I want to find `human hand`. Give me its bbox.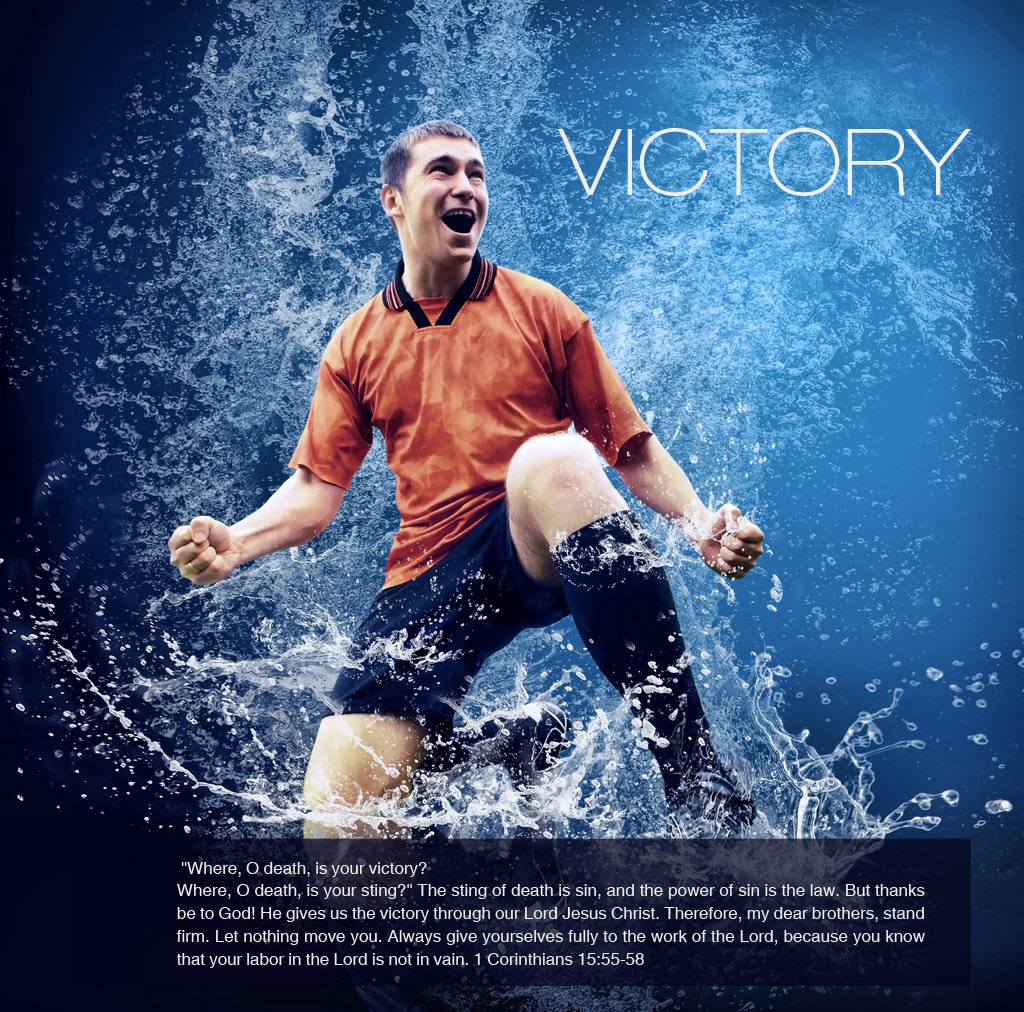
165/513/237/588.
